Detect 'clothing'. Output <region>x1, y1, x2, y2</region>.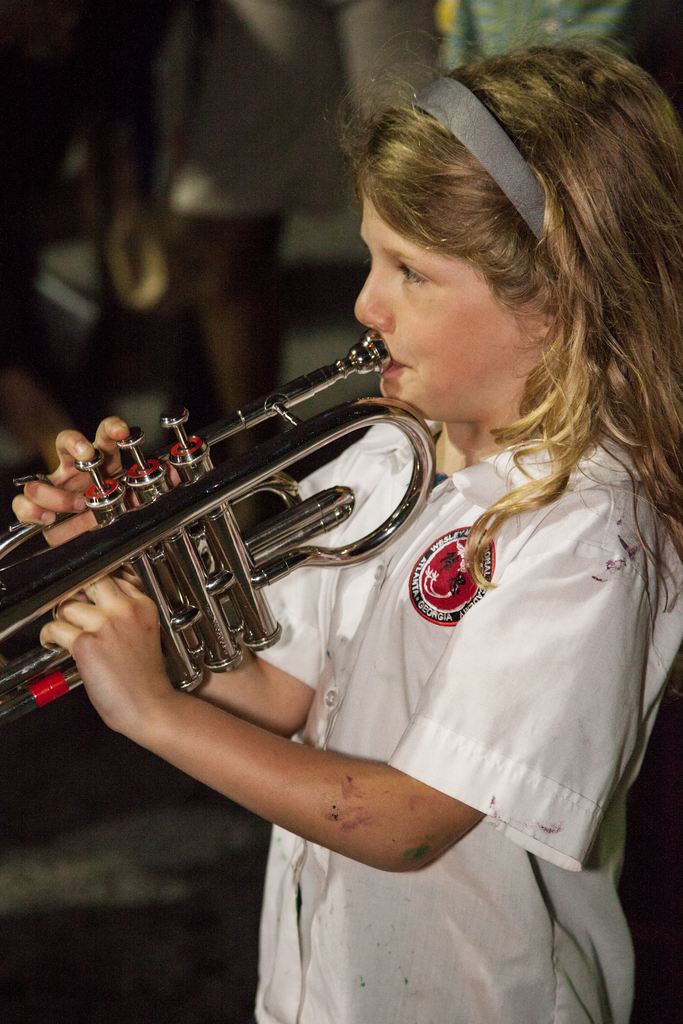
<region>232, 414, 682, 1023</region>.
